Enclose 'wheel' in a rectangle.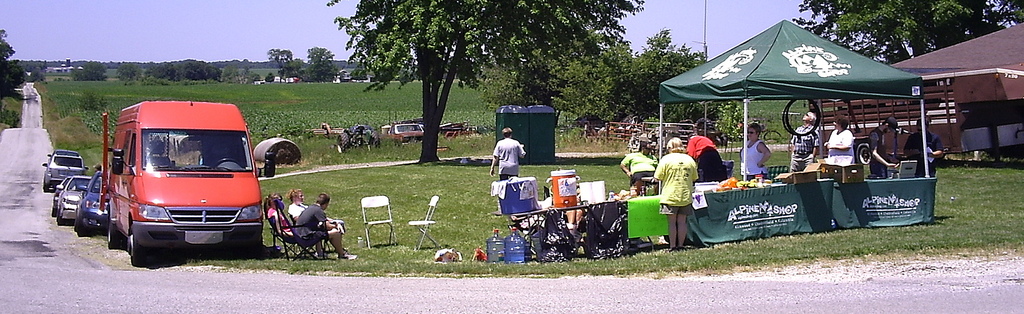
50, 203, 56, 217.
